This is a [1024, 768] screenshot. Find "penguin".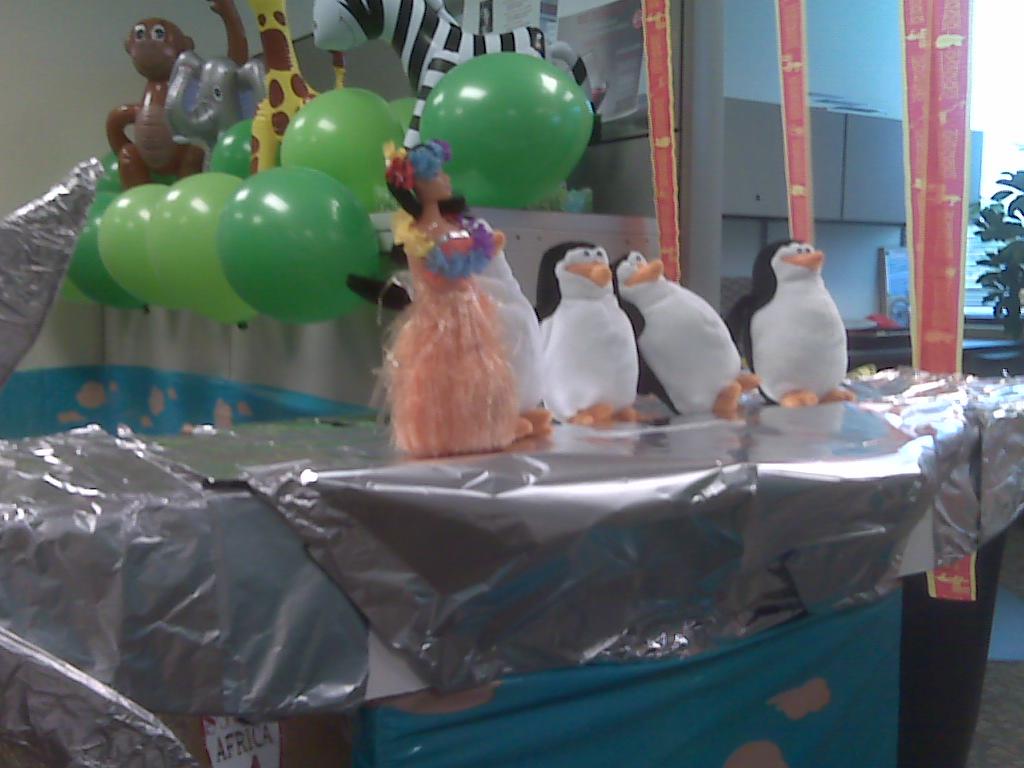
Bounding box: [x1=519, y1=232, x2=657, y2=430].
